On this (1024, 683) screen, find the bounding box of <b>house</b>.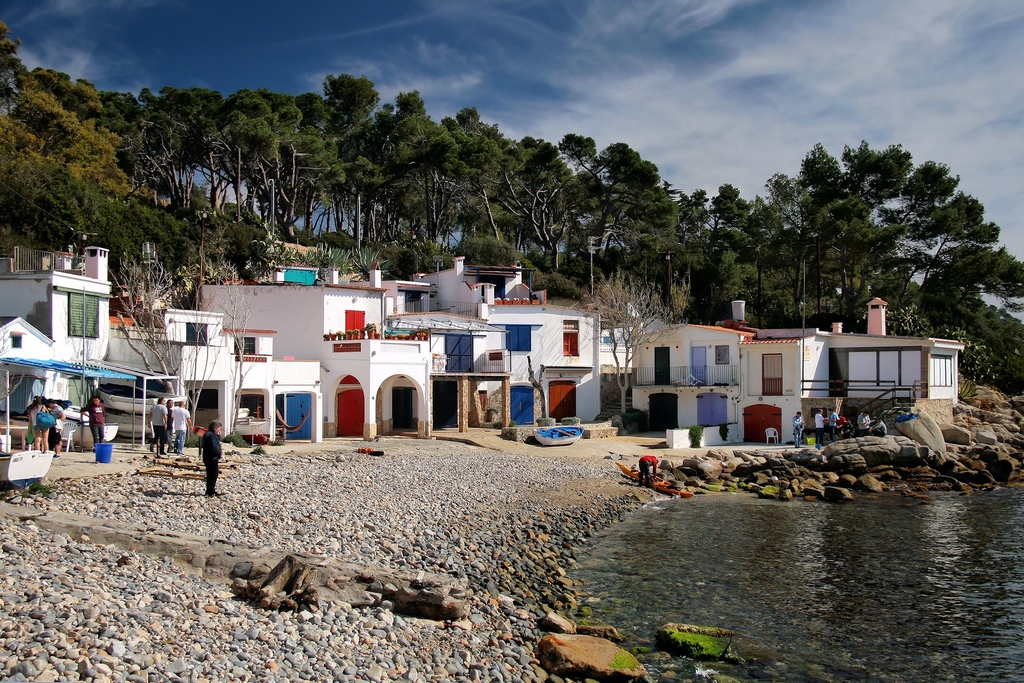
Bounding box: 564,282,977,453.
